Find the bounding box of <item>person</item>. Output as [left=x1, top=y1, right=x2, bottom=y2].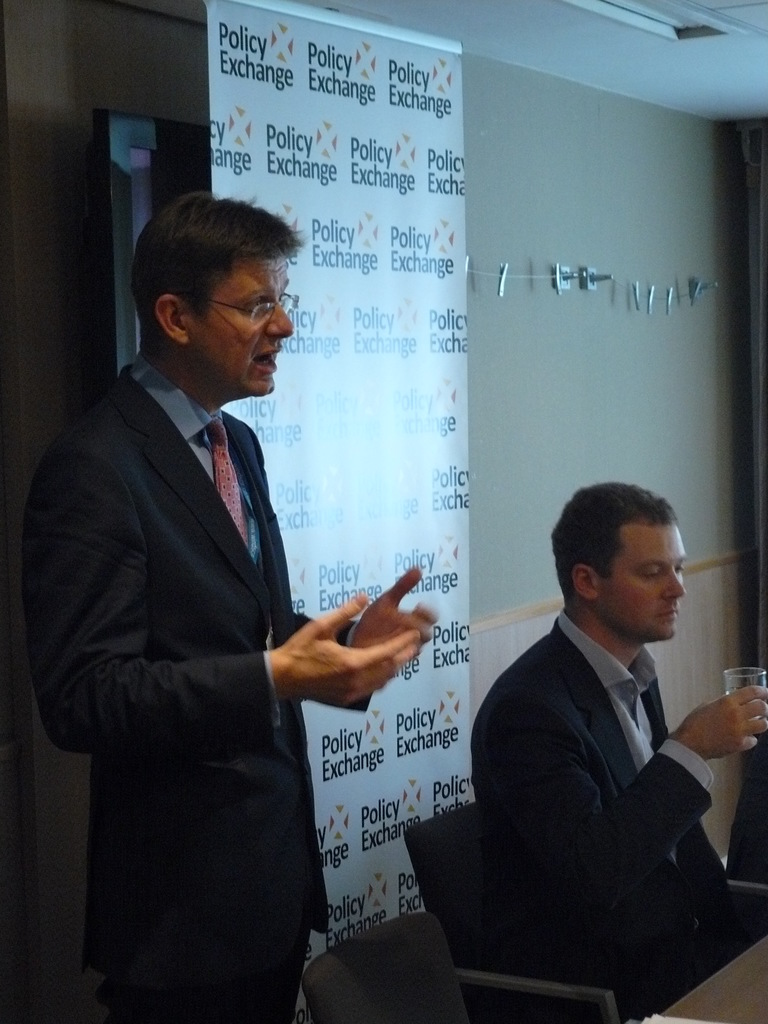
[left=19, top=184, right=440, bottom=1023].
